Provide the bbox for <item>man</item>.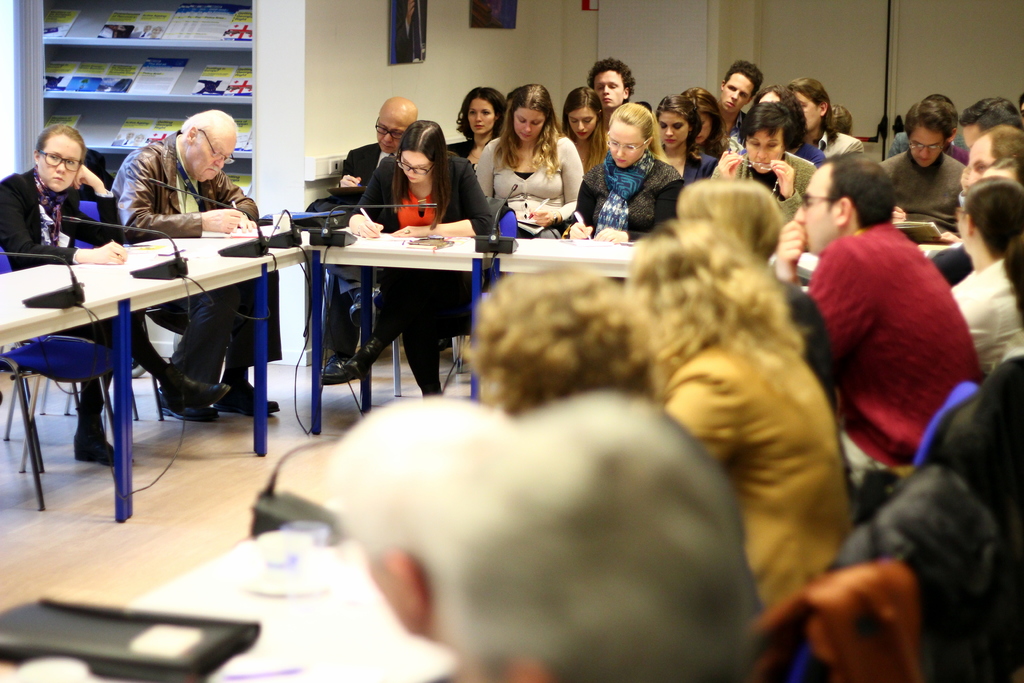
719/60/765/152.
